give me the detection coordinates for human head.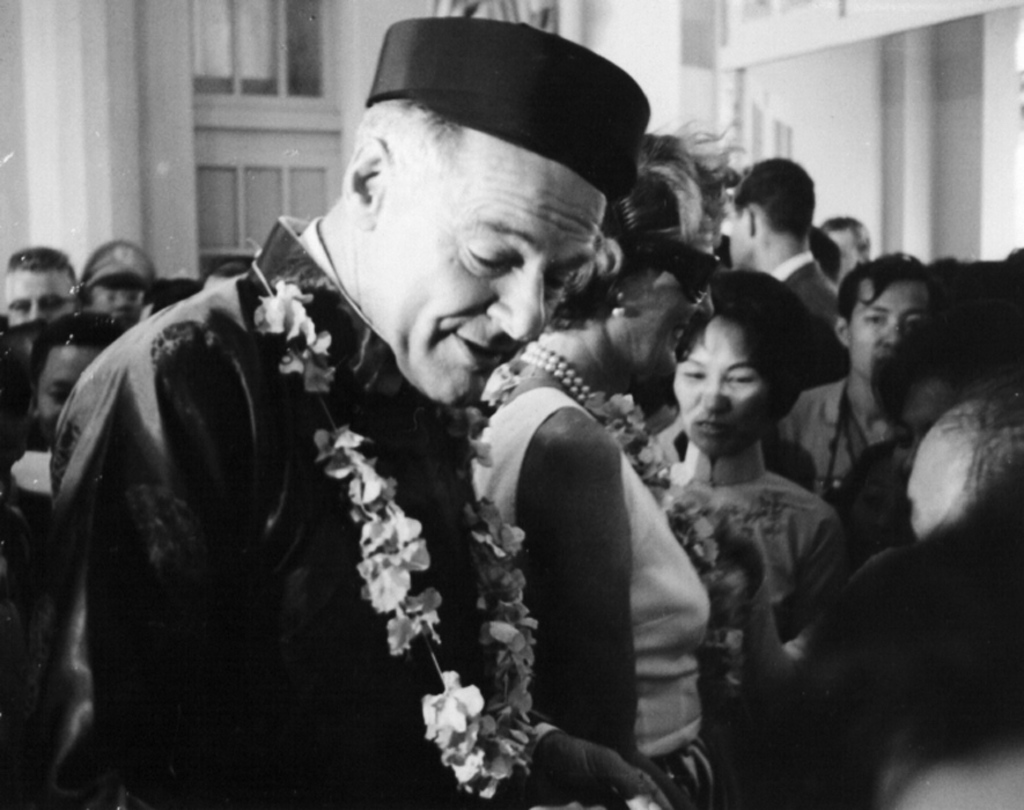
region(307, 8, 655, 389).
